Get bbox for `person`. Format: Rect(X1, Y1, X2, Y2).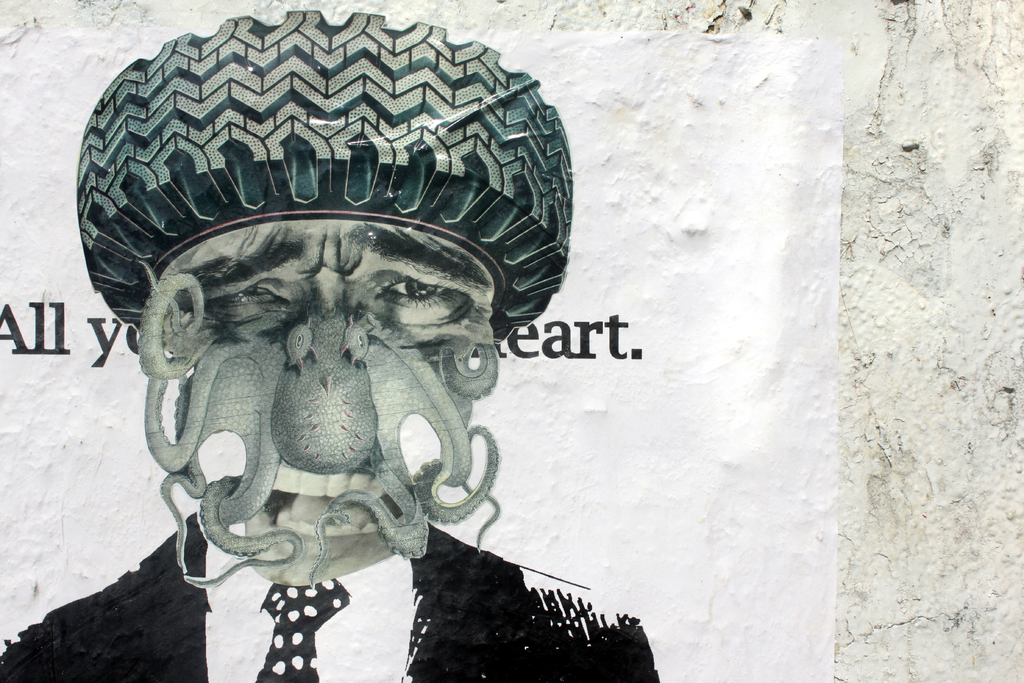
Rect(0, 7, 657, 682).
